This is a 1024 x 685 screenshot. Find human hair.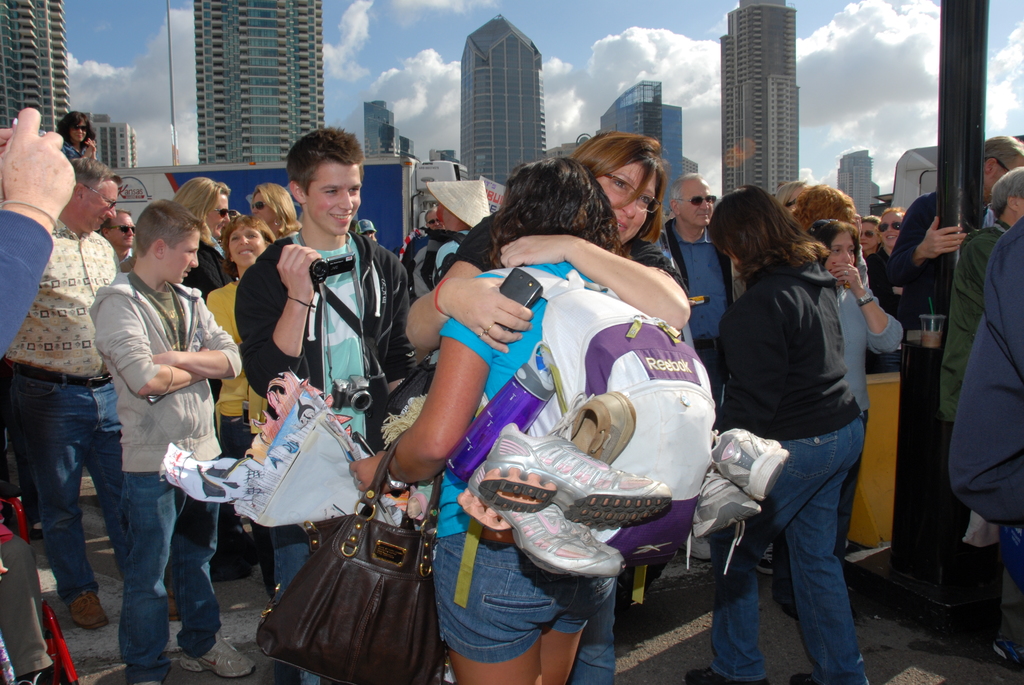
Bounding box: bbox(860, 214, 882, 226).
